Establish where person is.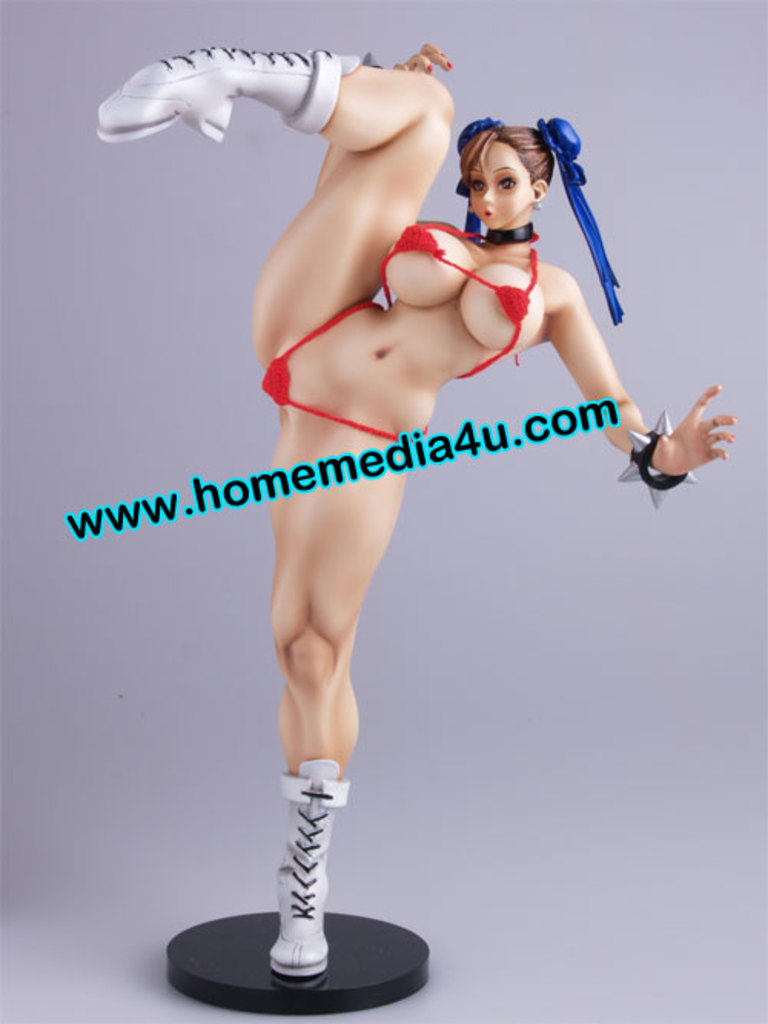
Established at (106, 57, 736, 961).
